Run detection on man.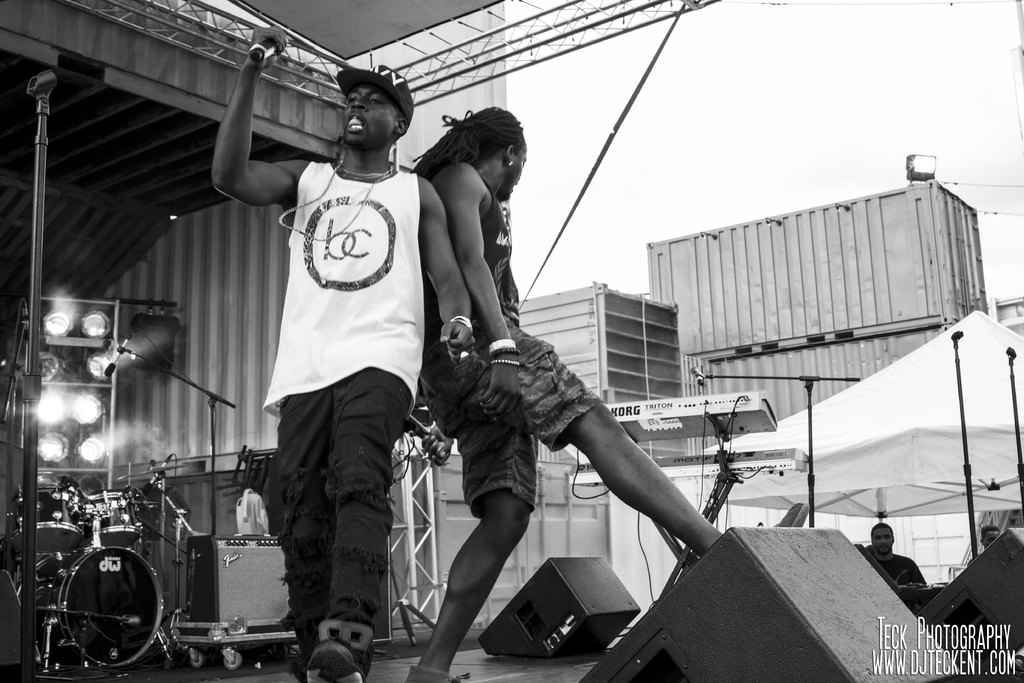
Result: <box>406,104,812,682</box>.
